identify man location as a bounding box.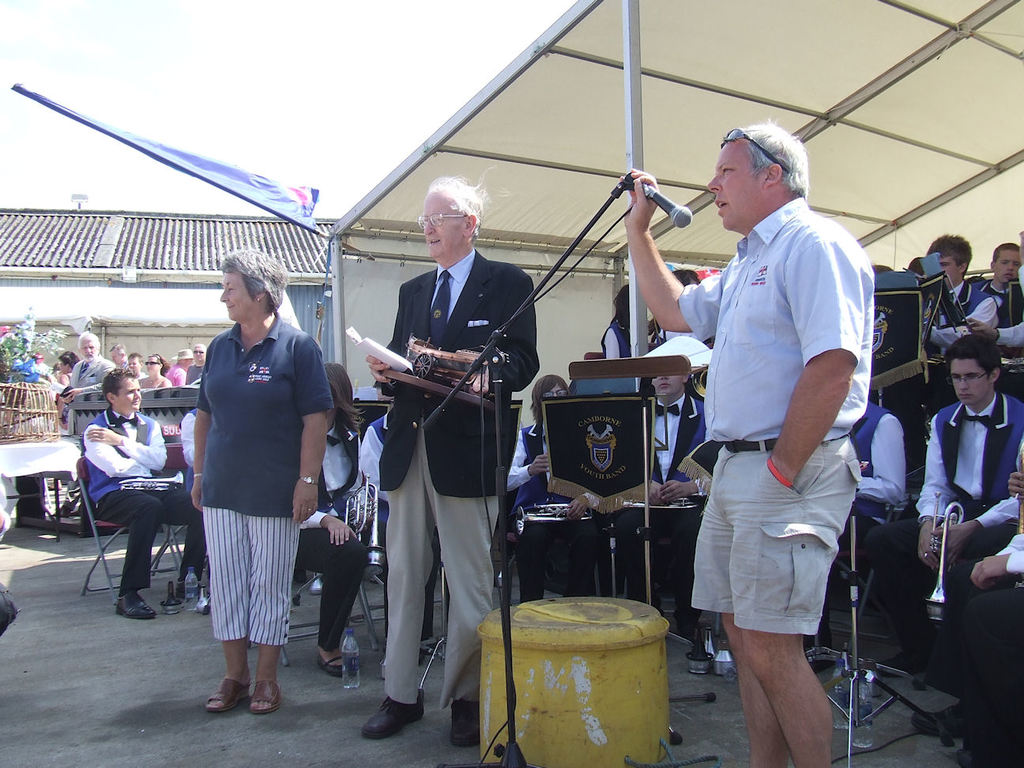
<box>179,409,196,491</box>.
